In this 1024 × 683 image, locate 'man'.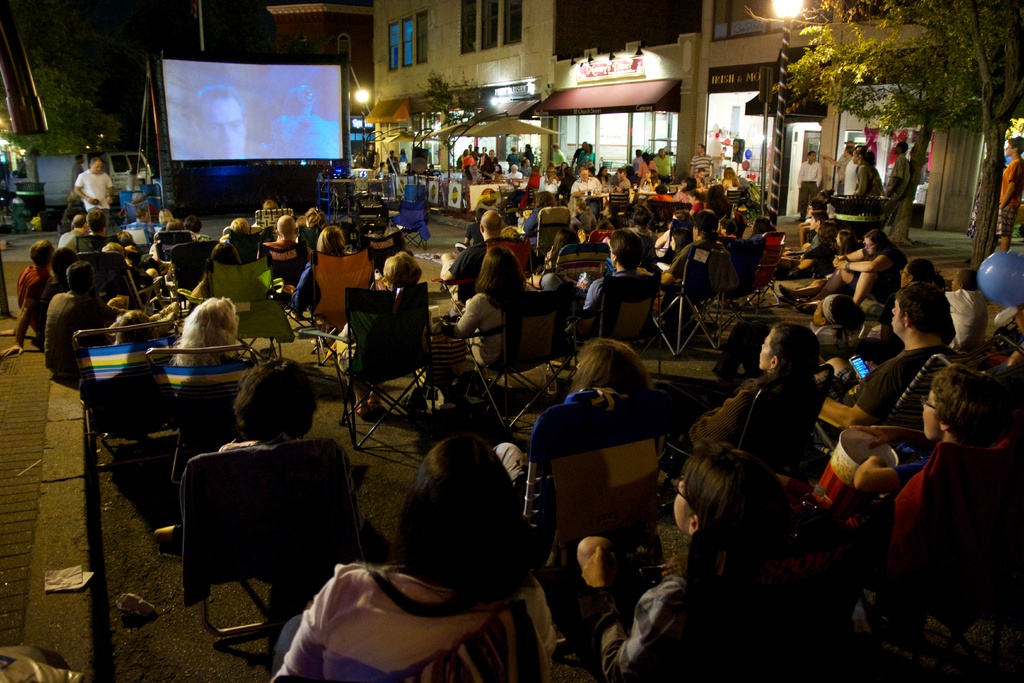
Bounding box: bbox=(541, 231, 644, 319).
